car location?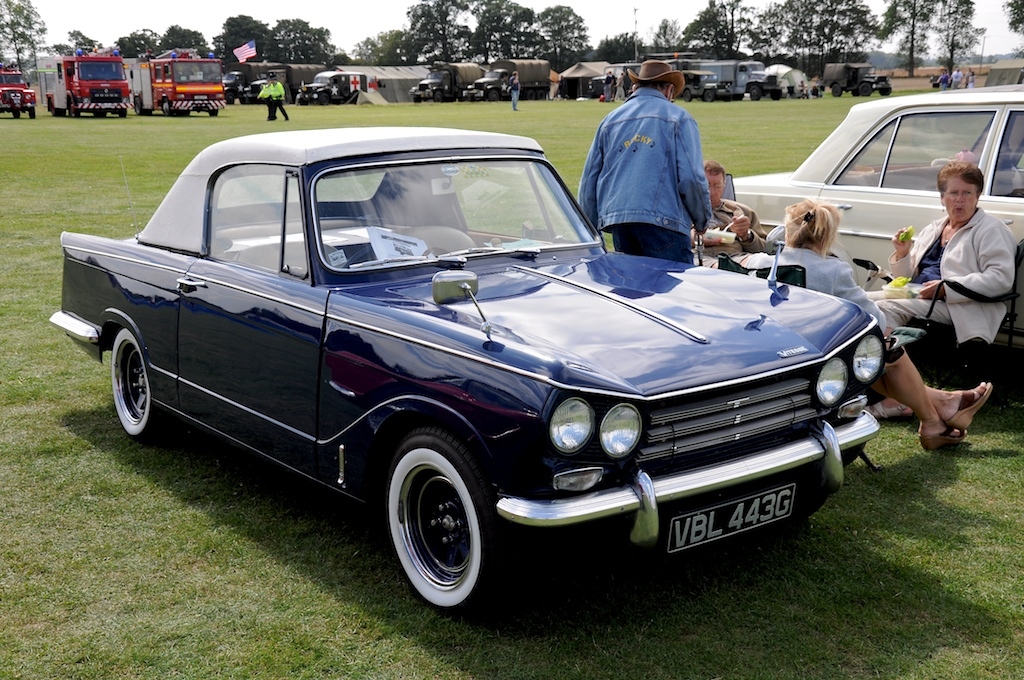
x1=730 y1=85 x2=1023 y2=345
